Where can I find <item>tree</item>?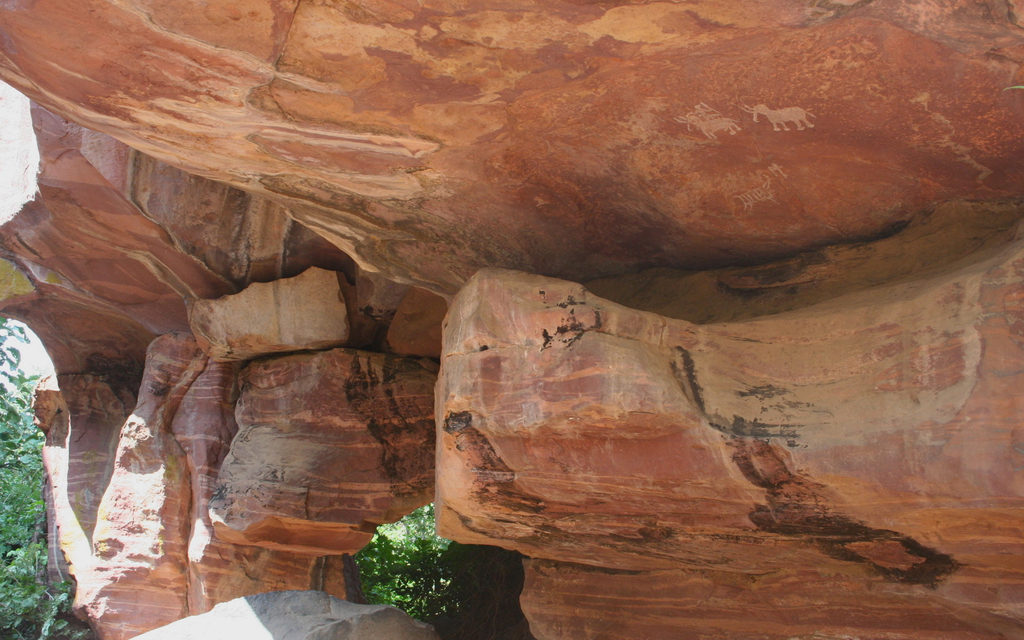
You can find it at <region>356, 515, 458, 612</region>.
